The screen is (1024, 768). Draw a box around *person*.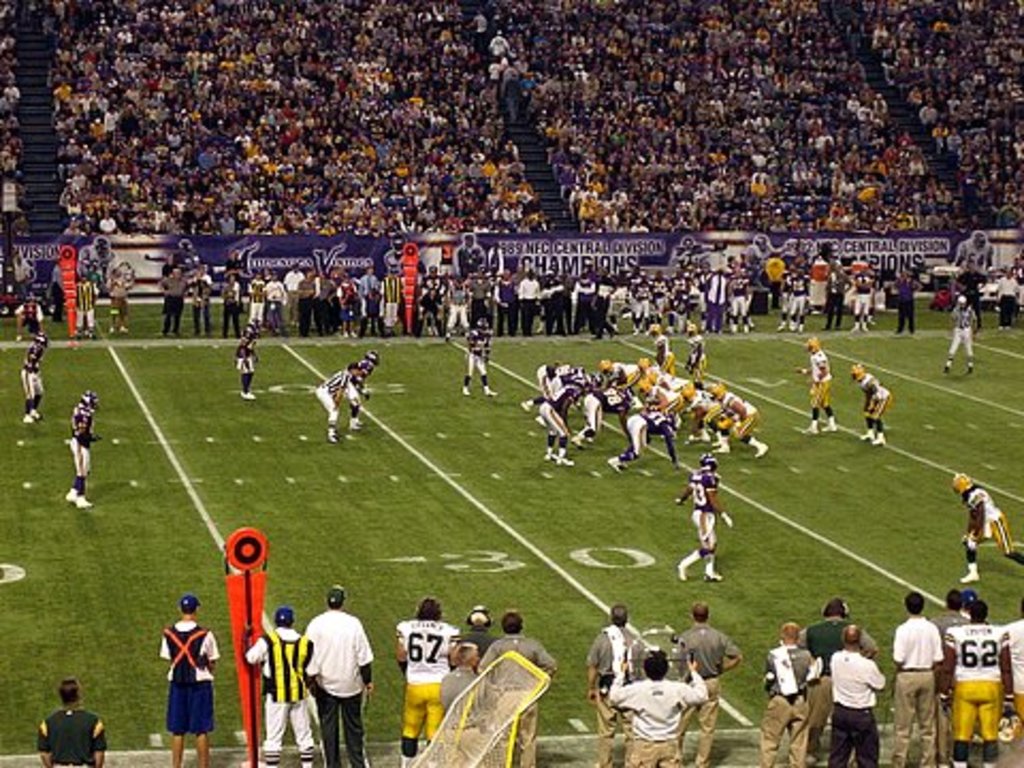
region(610, 649, 708, 766).
